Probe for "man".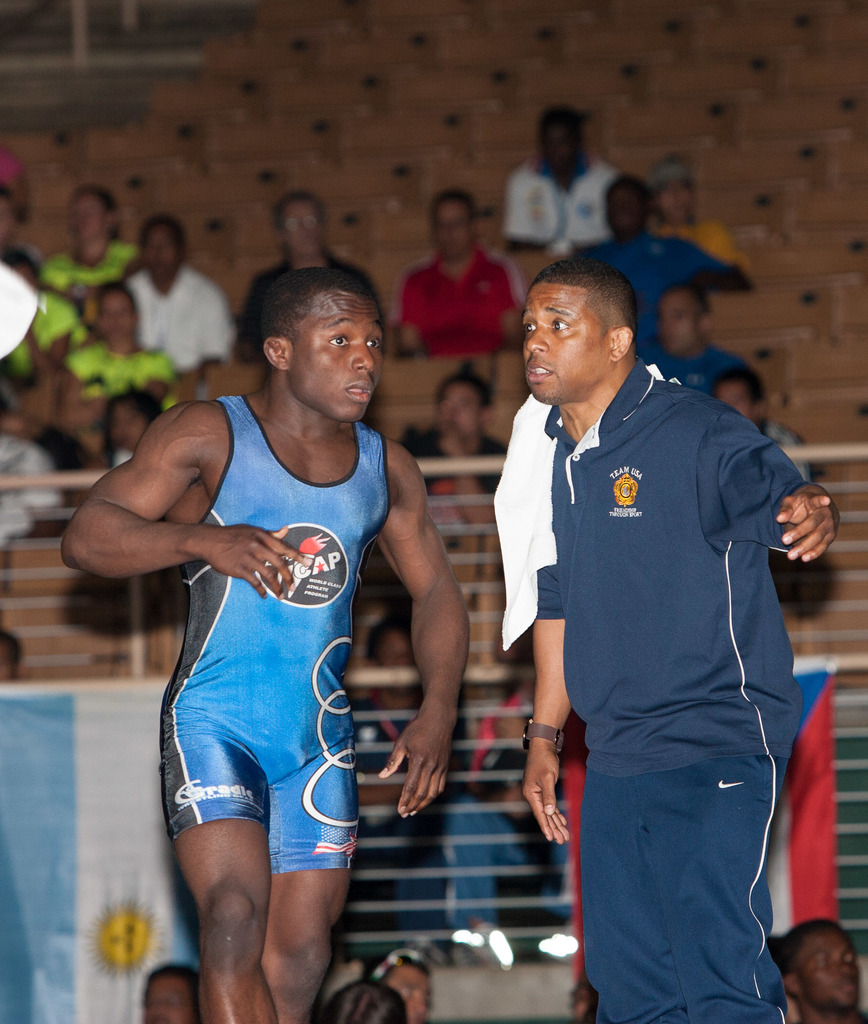
Probe result: 124:214:234:375.
